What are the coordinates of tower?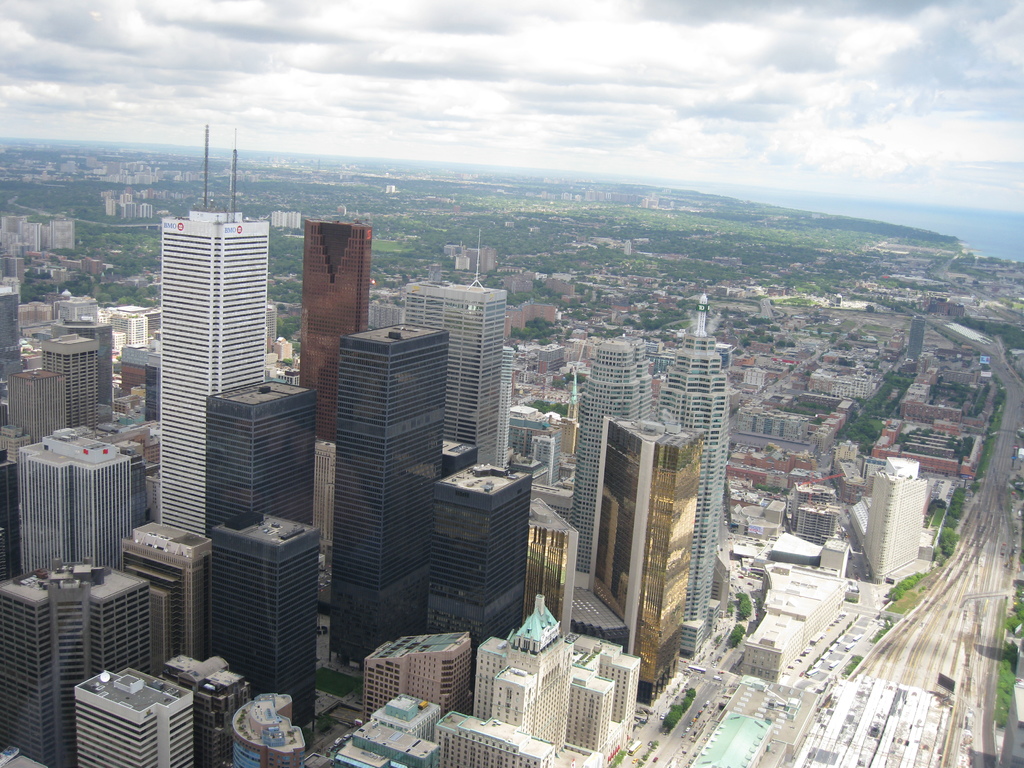
pyautogui.locateOnScreen(0, 560, 136, 767).
